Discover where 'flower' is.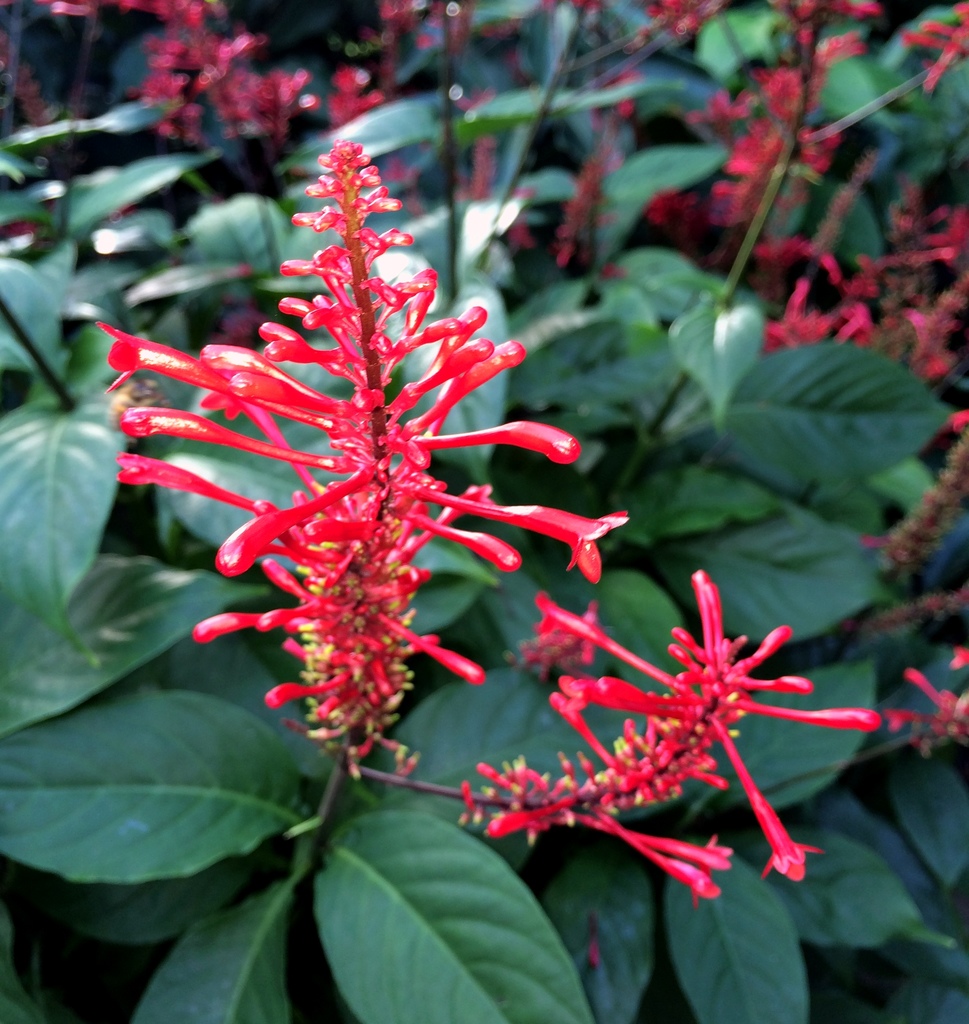
Discovered at bbox(879, 662, 968, 748).
